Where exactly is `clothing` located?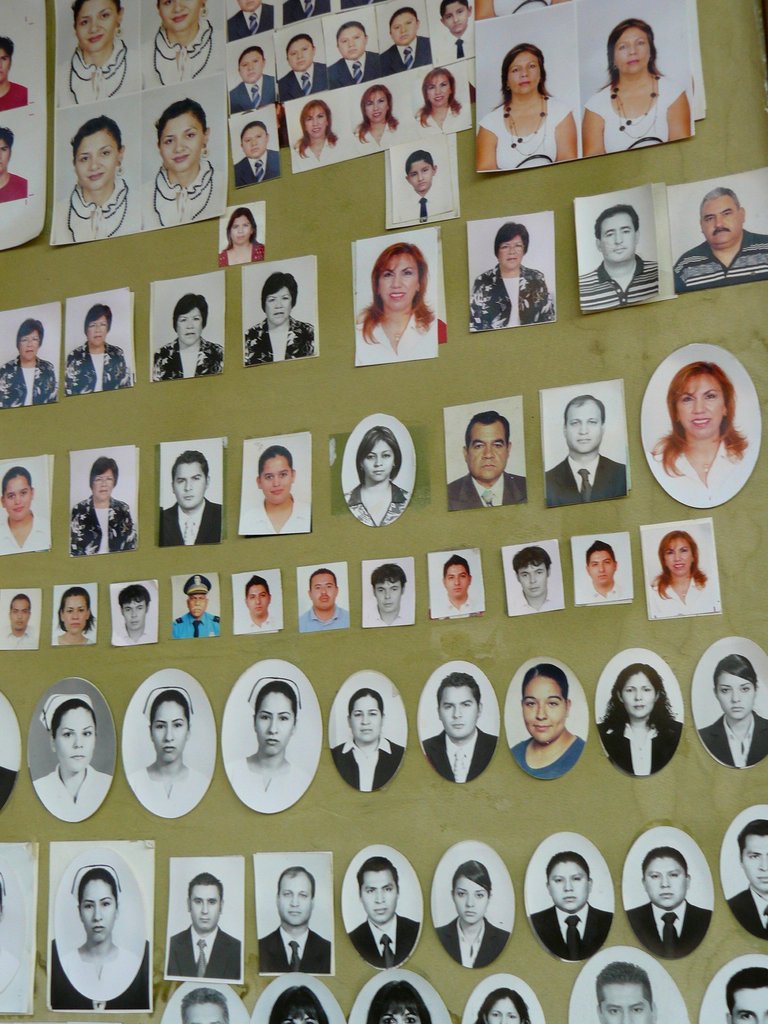
Its bounding box is {"x1": 652, "y1": 584, "x2": 714, "y2": 618}.
